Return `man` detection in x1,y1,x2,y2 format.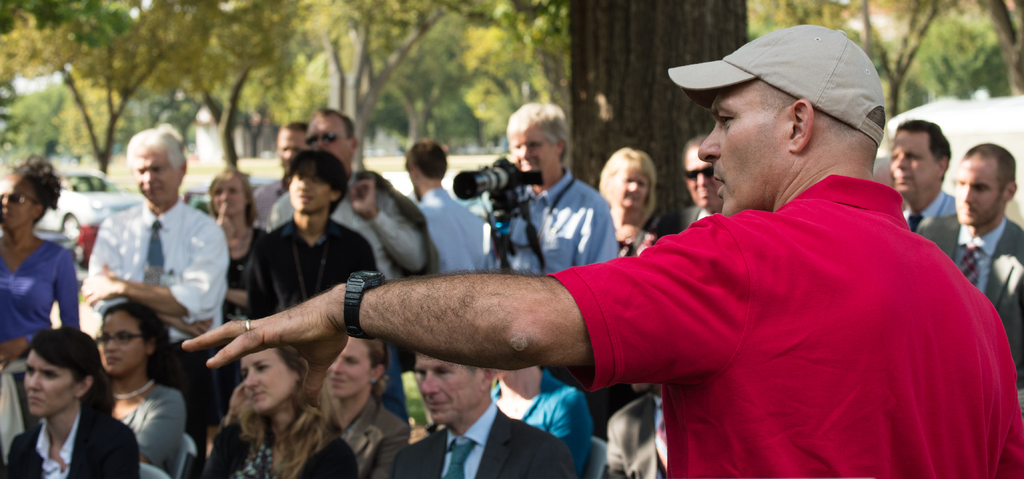
252,118,316,225.
